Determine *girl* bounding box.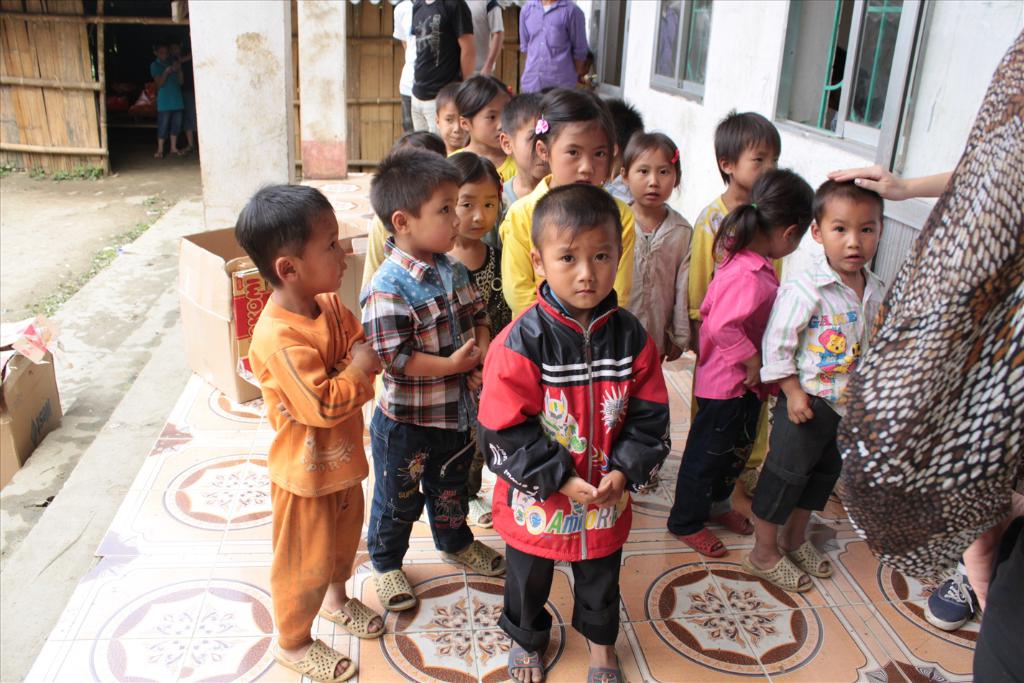
Determined: 450 153 515 533.
